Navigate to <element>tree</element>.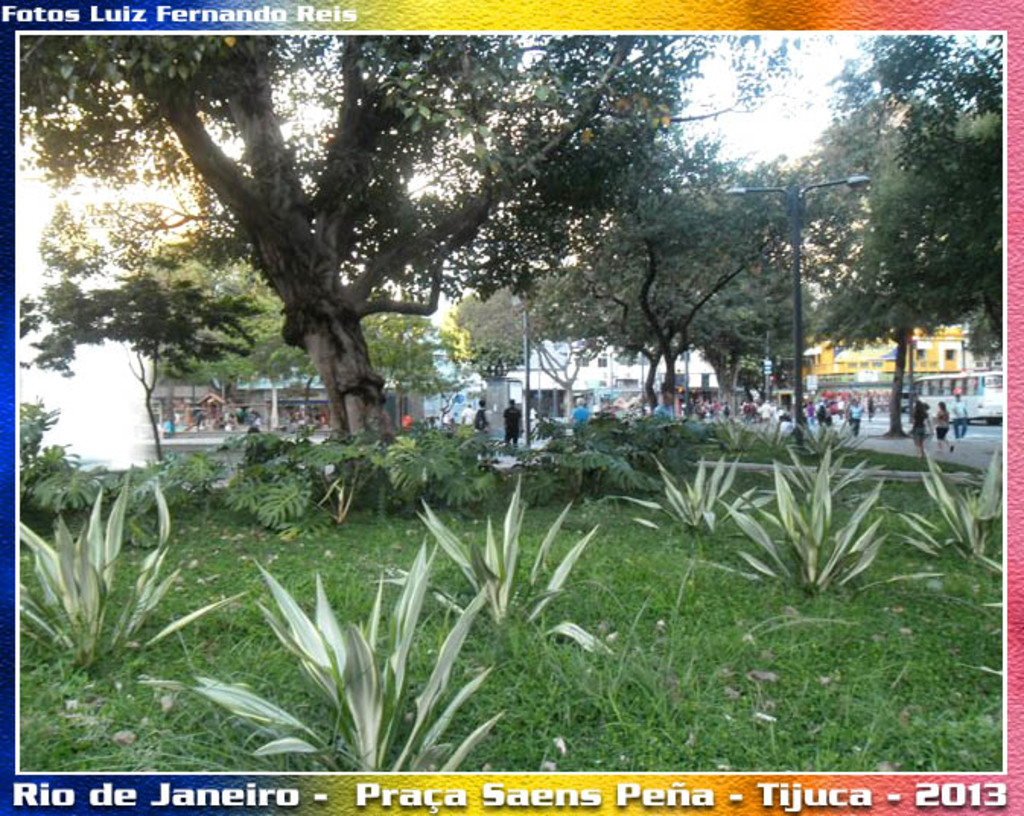
Navigation target: [23,271,265,463].
